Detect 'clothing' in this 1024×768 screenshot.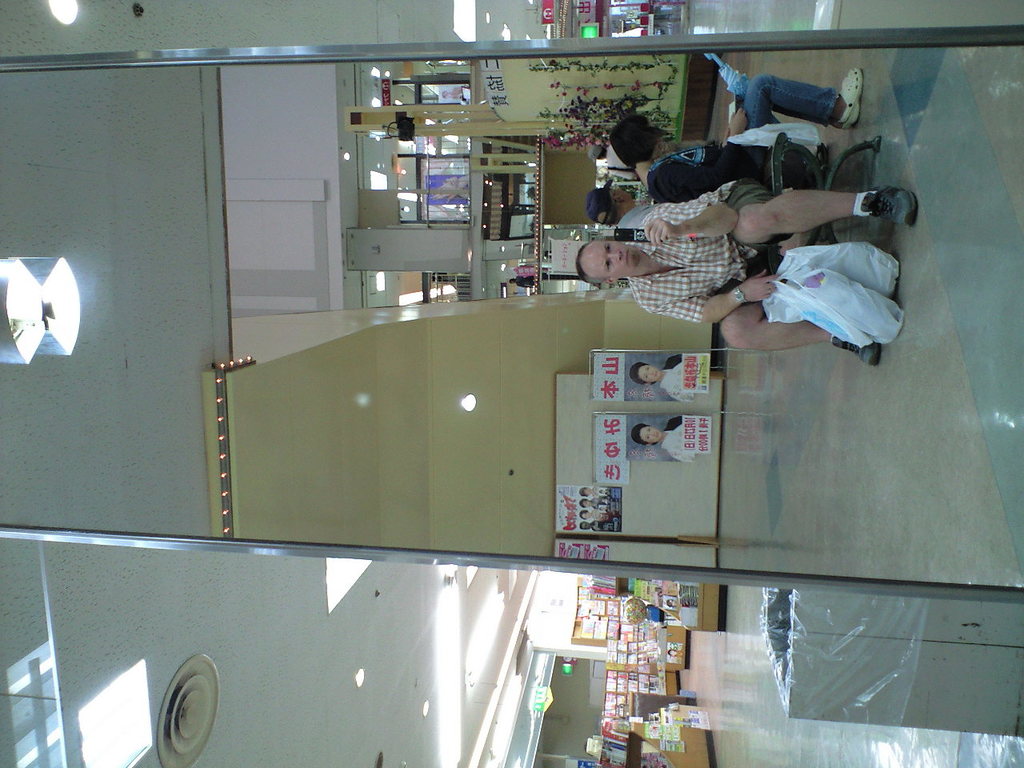
Detection: (586,518,600,538).
